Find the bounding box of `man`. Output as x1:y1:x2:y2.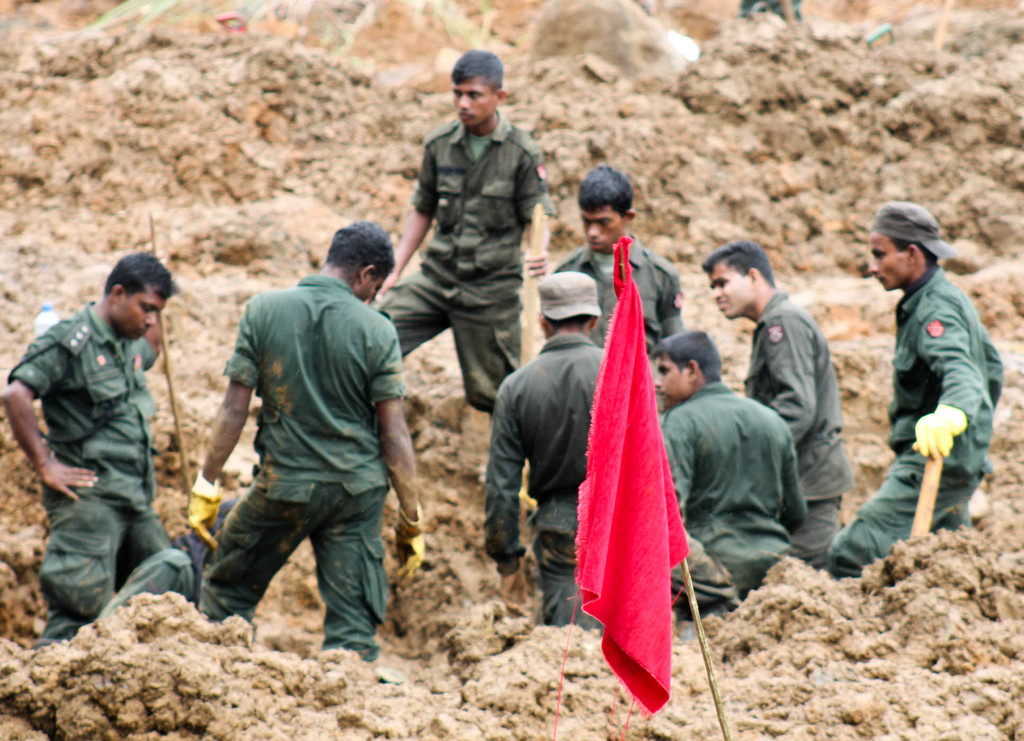
177:210:417:669.
